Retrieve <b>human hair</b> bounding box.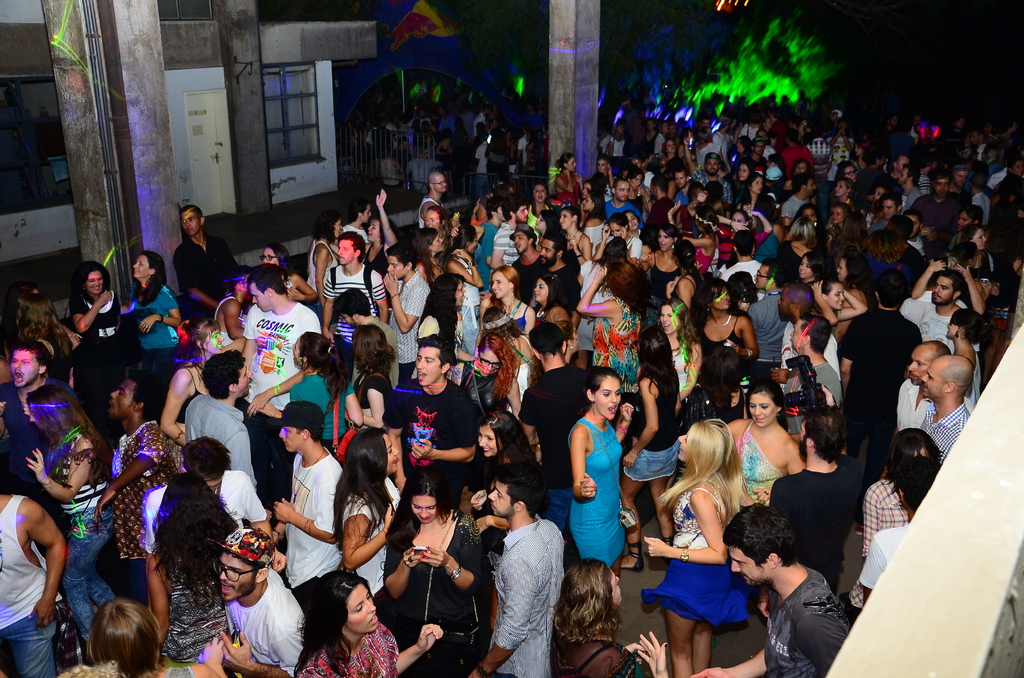
Bounding box: [180, 202, 207, 223].
